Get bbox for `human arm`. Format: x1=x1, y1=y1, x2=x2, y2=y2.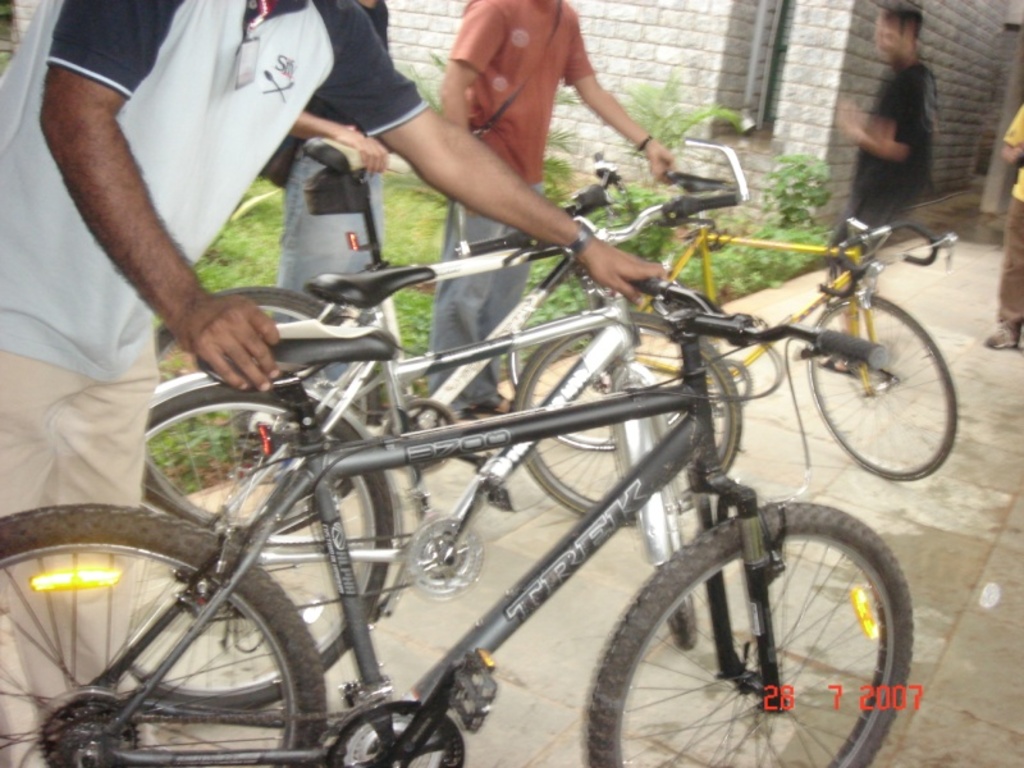
x1=561, y1=5, x2=675, y2=180.
